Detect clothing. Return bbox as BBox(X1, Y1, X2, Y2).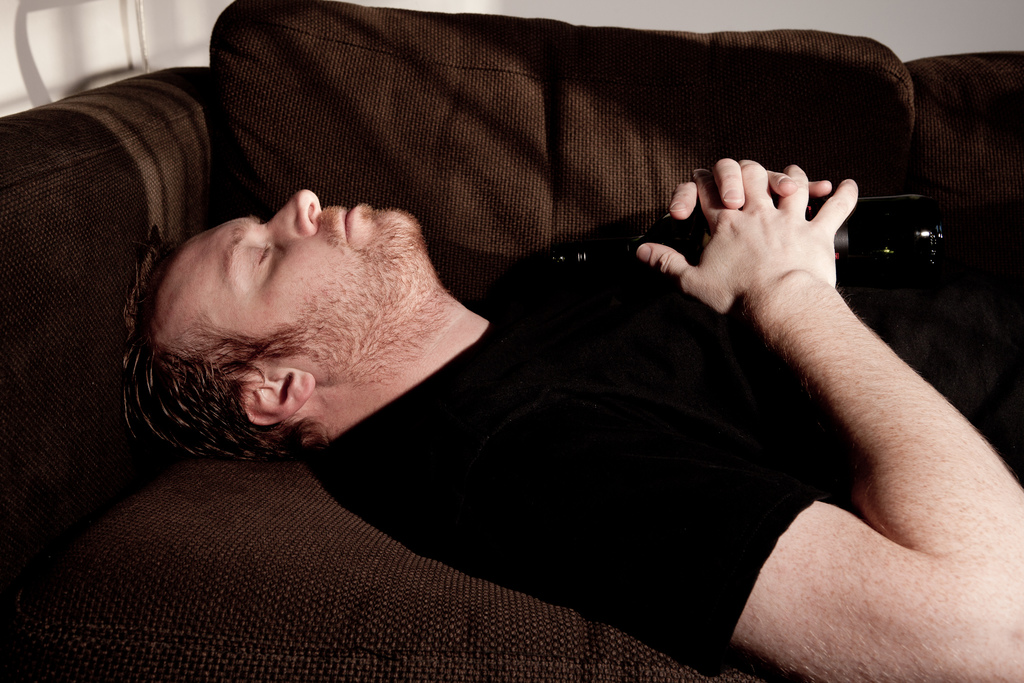
BBox(309, 266, 1023, 656).
